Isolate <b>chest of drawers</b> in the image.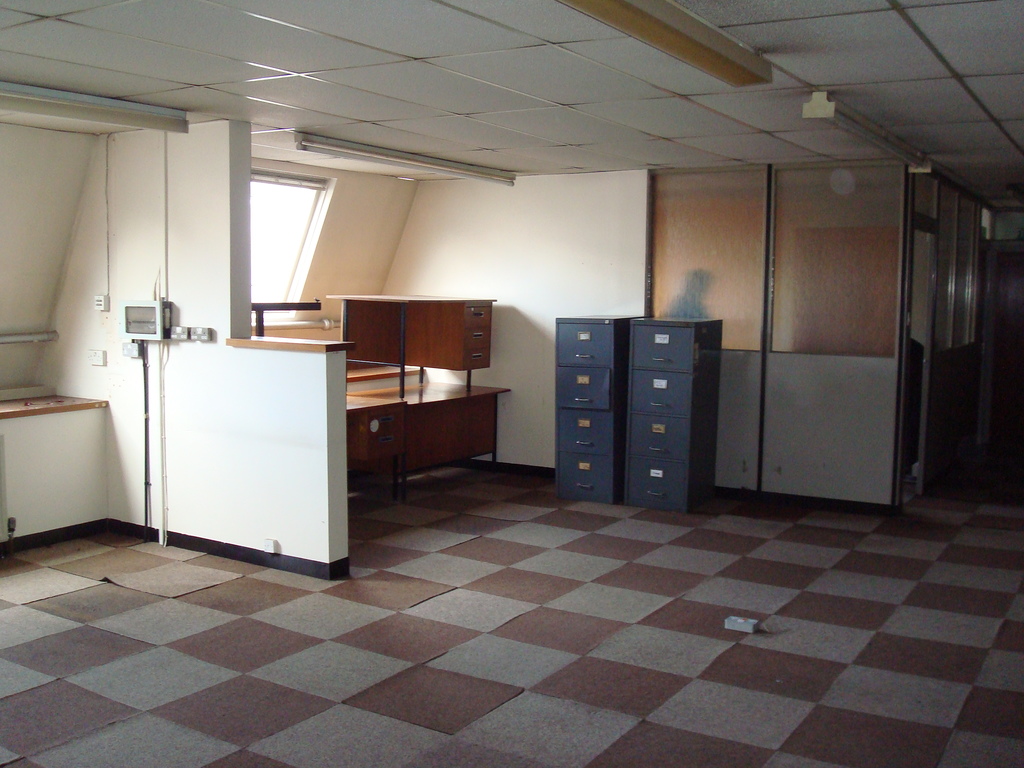
Isolated region: BBox(623, 312, 726, 512).
